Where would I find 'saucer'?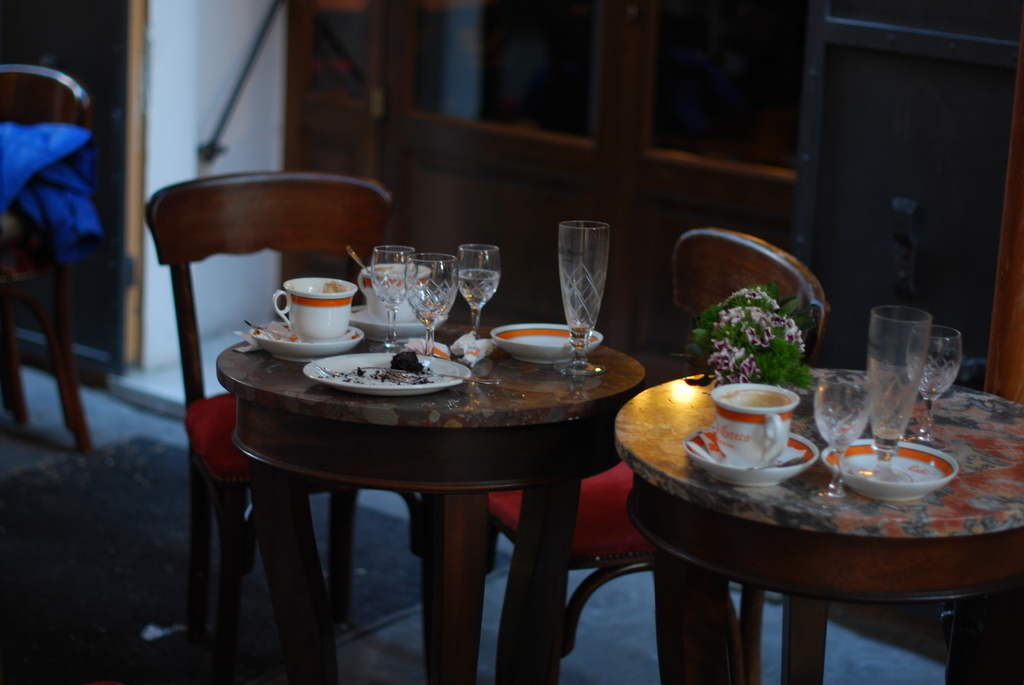
At <region>820, 439, 958, 502</region>.
